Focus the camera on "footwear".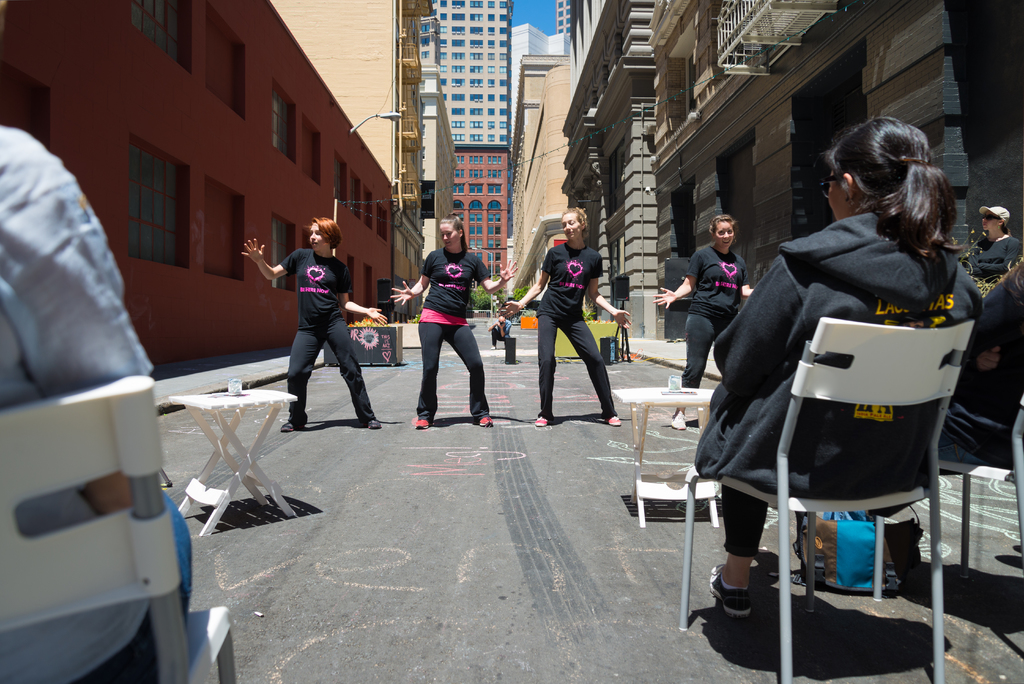
Focus region: <region>710, 564, 753, 615</region>.
